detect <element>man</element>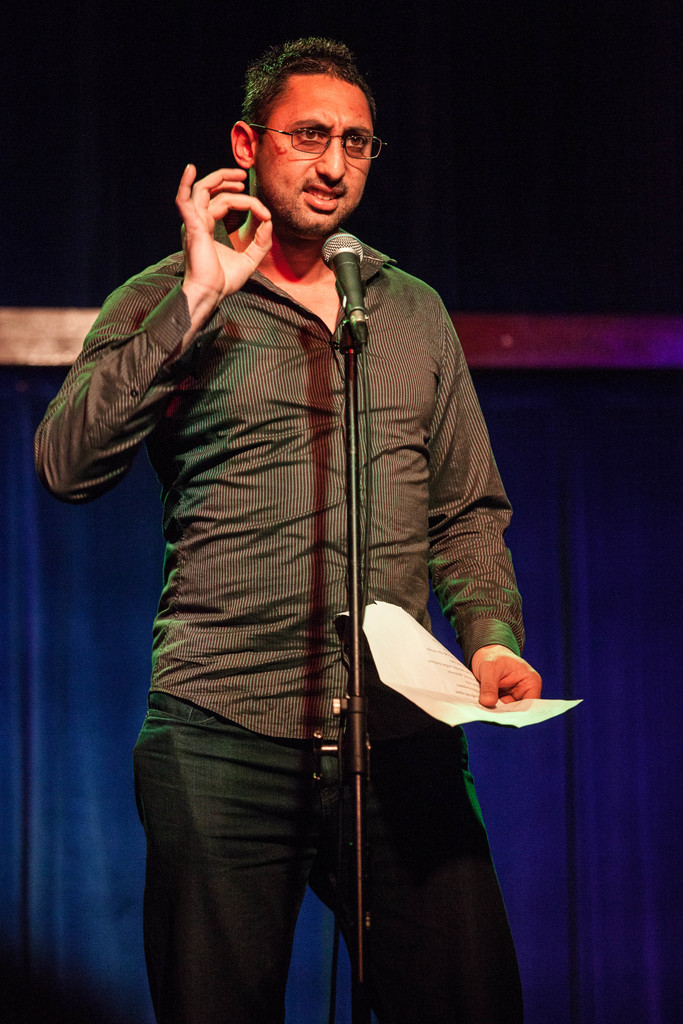
[76, 0, 541, 1000]
